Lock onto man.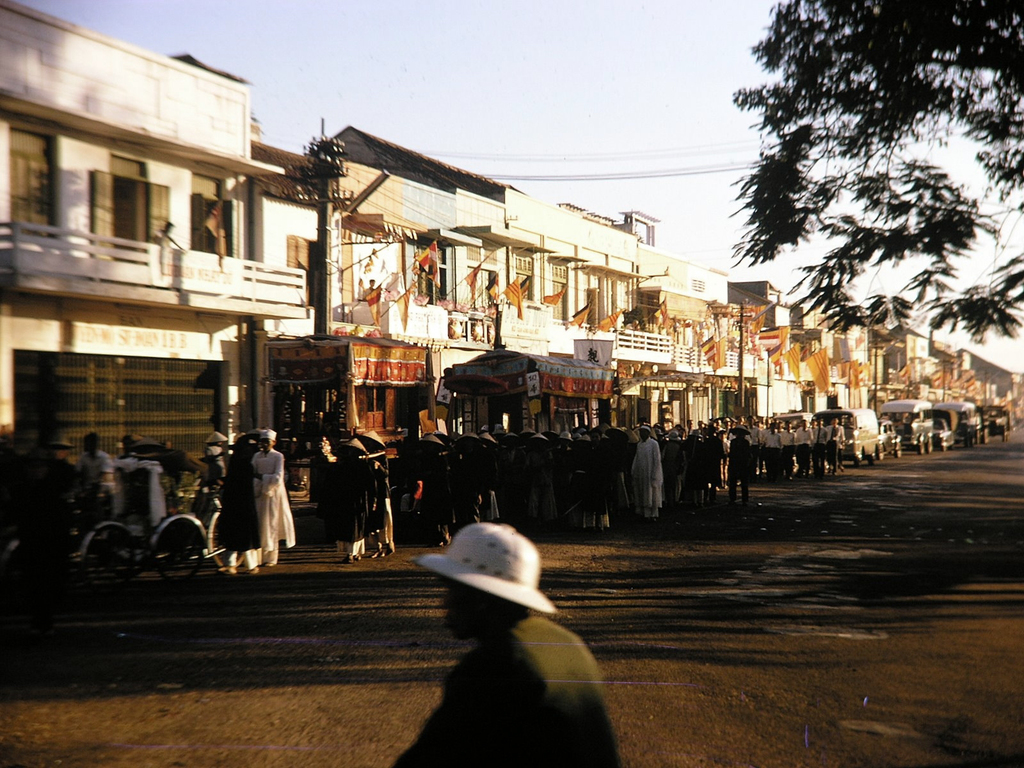
Locked: locate(87, 431, 124, 514).
